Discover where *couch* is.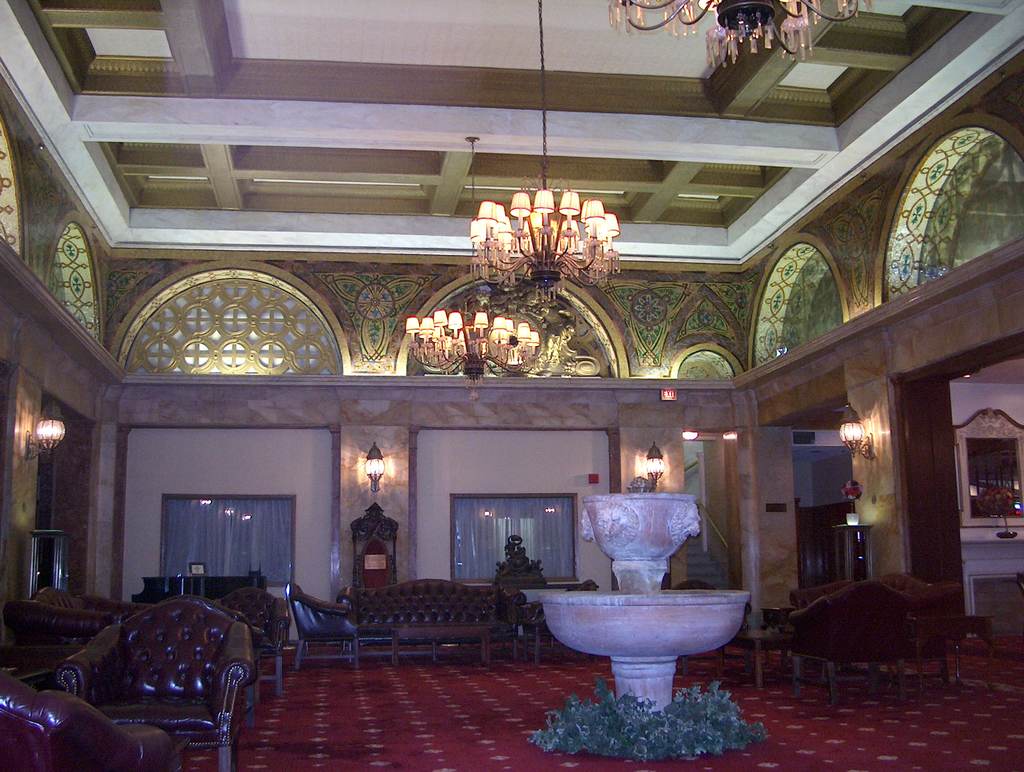
Discovered at 887, 573, 962, 682.
